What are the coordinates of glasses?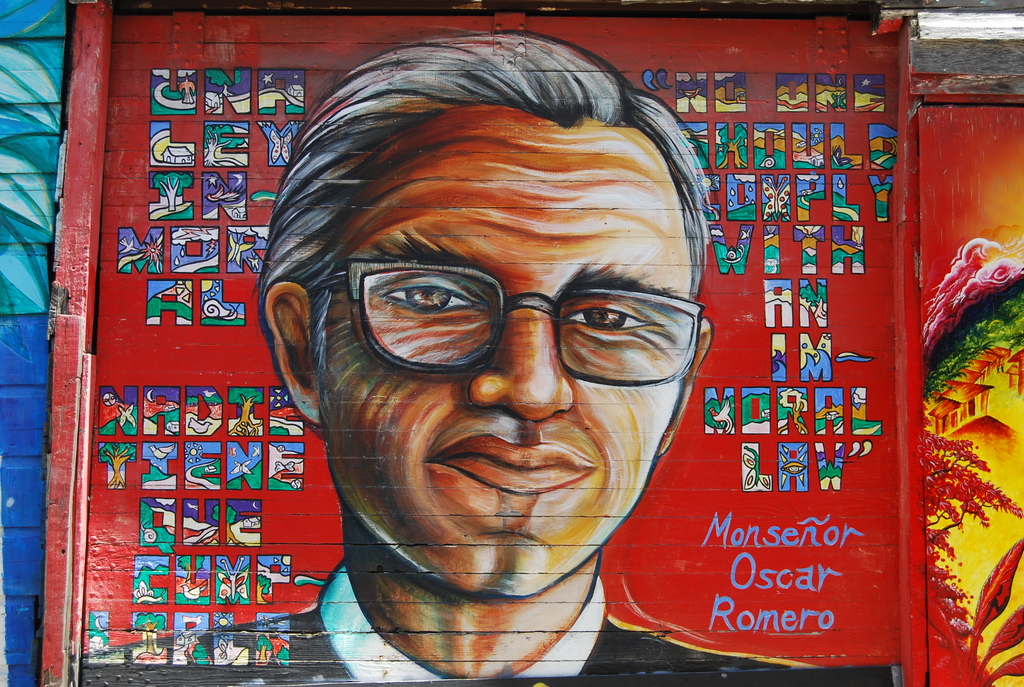
Rect(307, 251, 687, 381).
